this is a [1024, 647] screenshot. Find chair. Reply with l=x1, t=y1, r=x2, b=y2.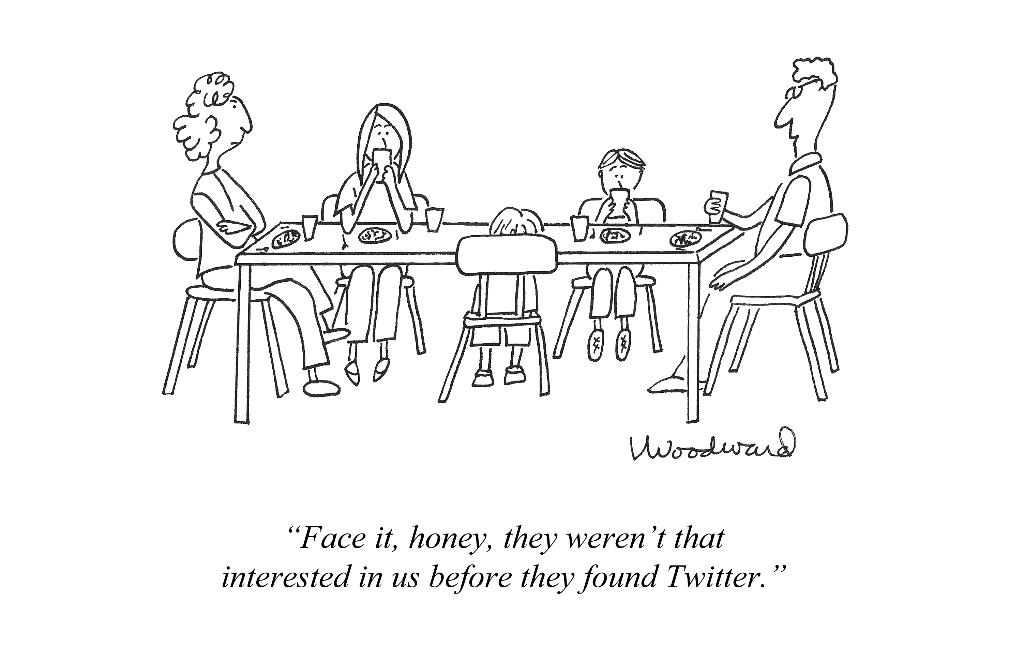
l=320, t=193, r=429, b=356.
